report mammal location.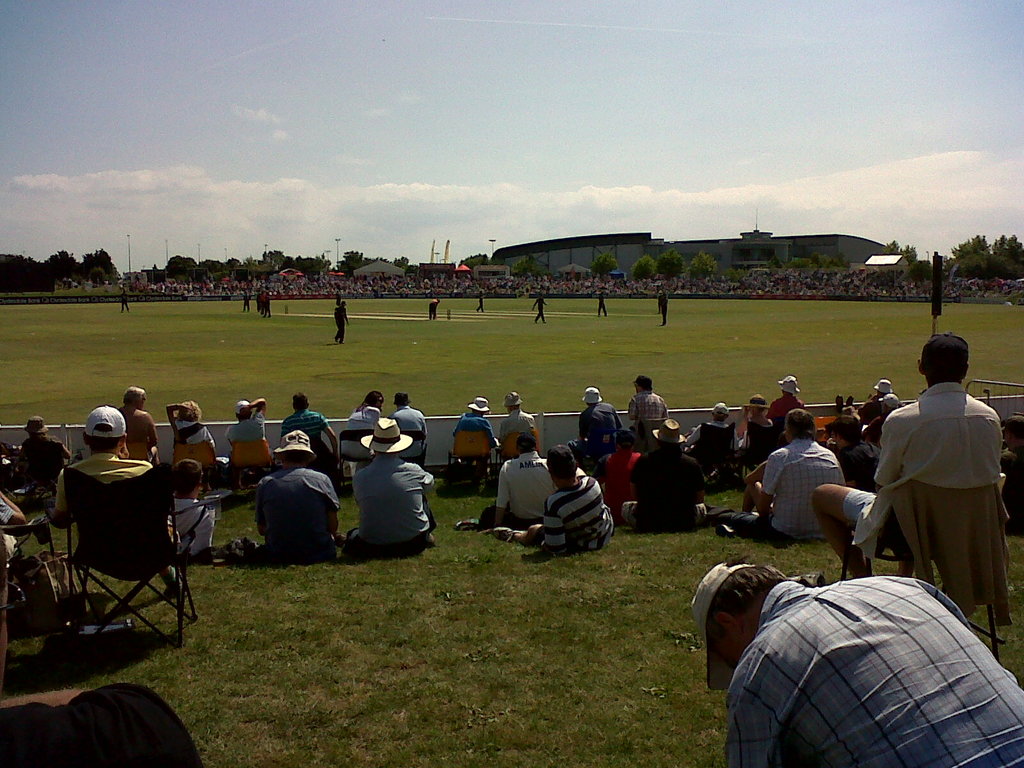
Report: <region>680, 399, 740, 483</region>.
